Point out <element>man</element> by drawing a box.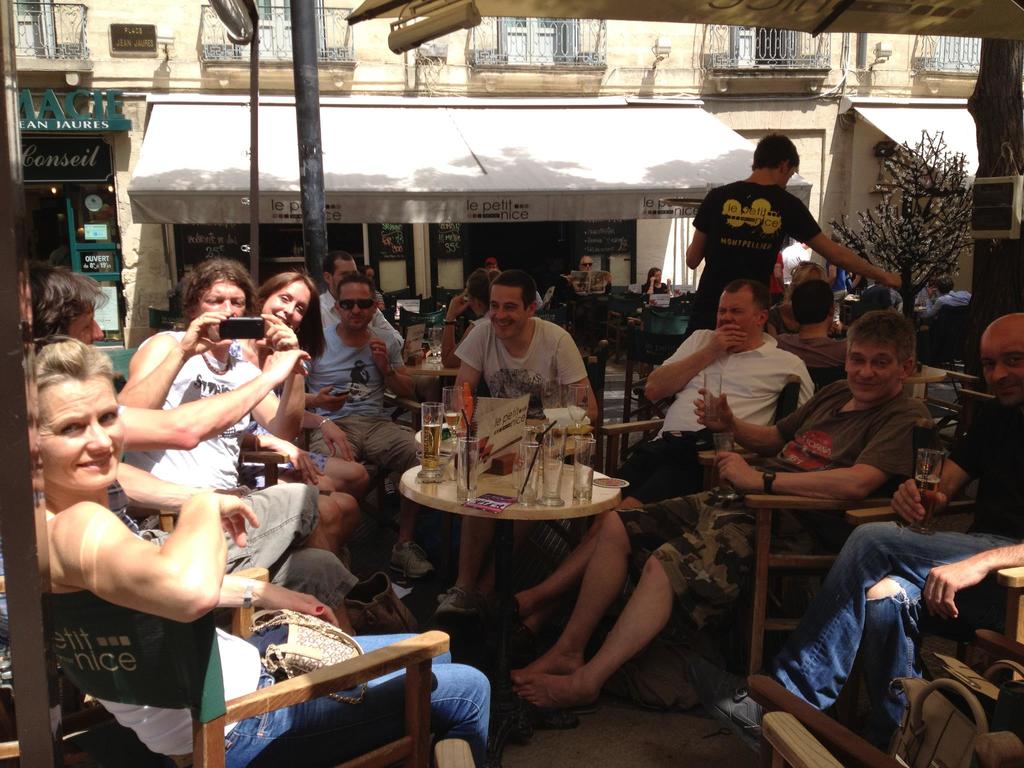
box(711, 312, 1023, 746).
